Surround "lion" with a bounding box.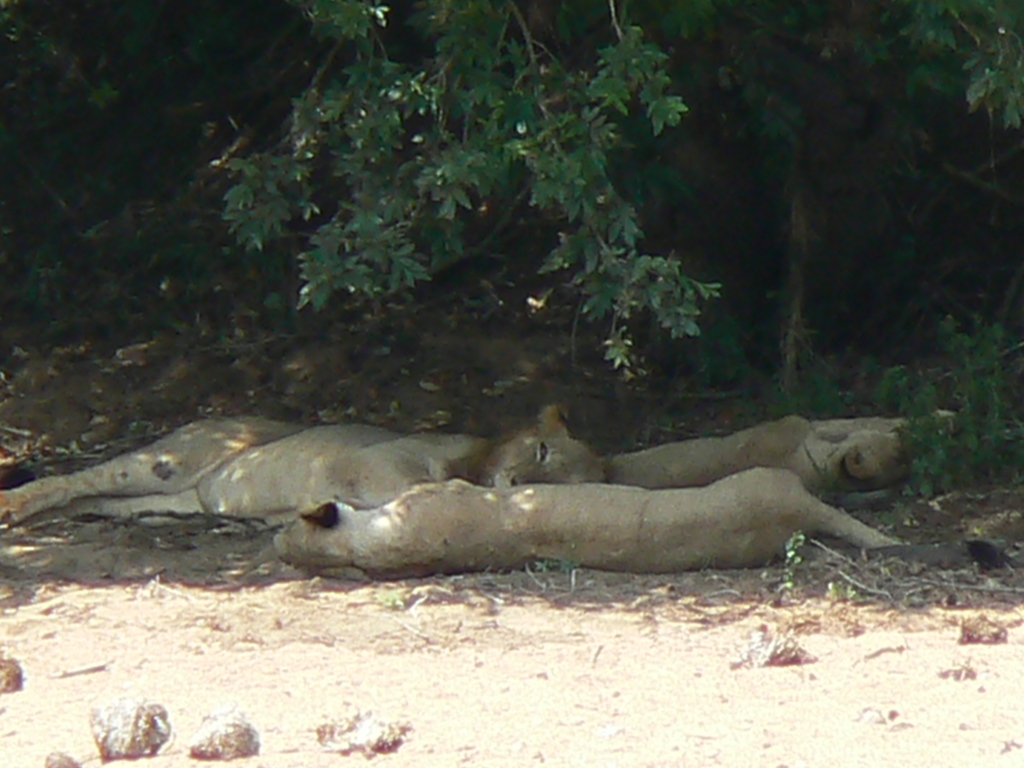
box(599, 410, 959, 507).
